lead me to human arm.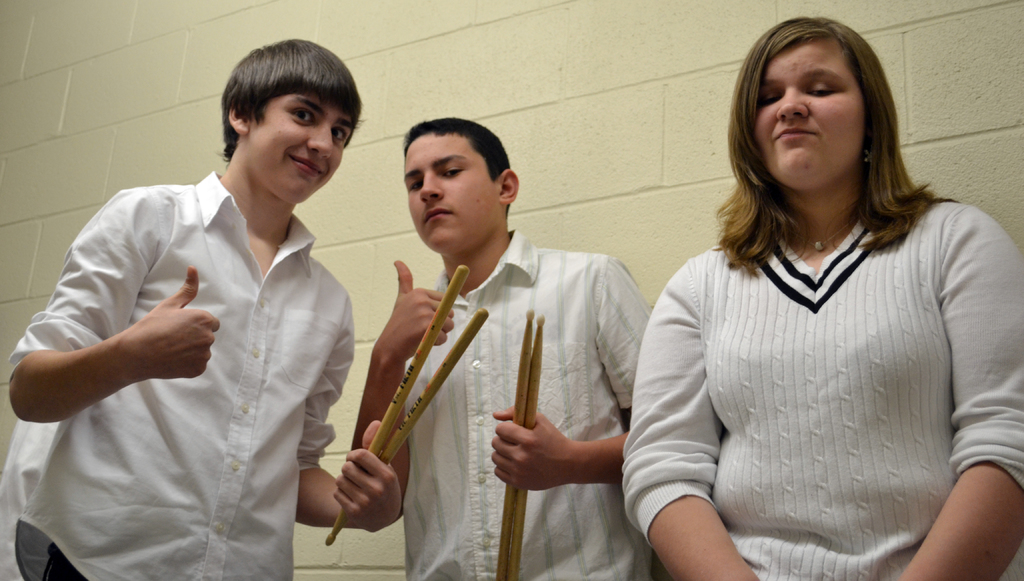
Lead to (x1=470, y1=255, x2=696, y2=495).
